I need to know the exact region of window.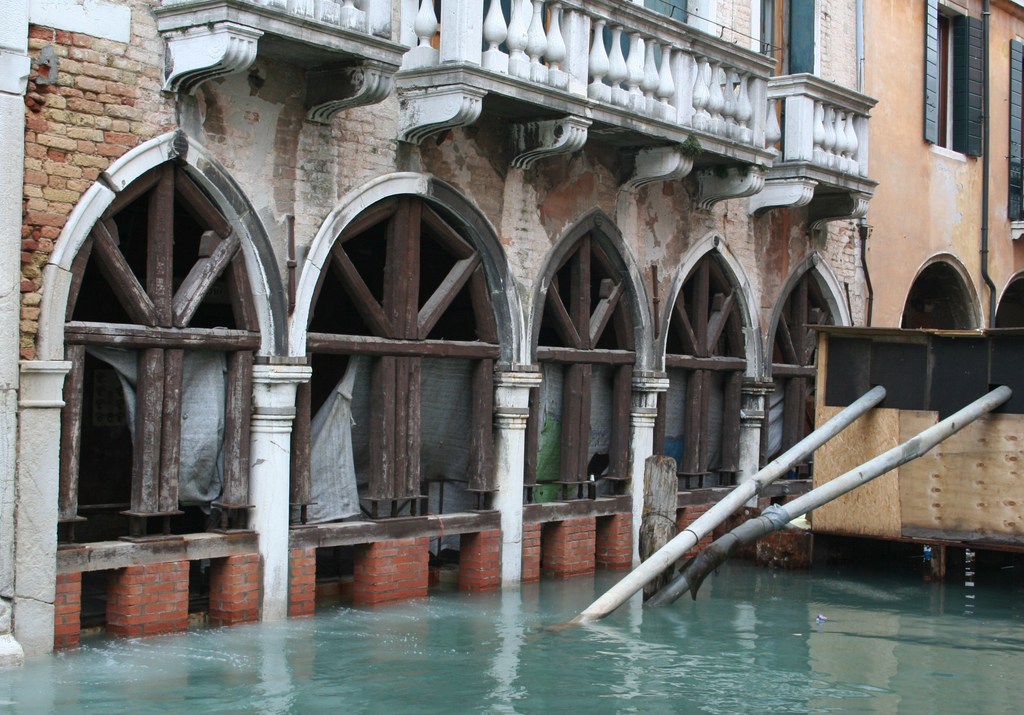
Region: {"left": 923, "top": 0, "right": 979, "bottom": 158}.
